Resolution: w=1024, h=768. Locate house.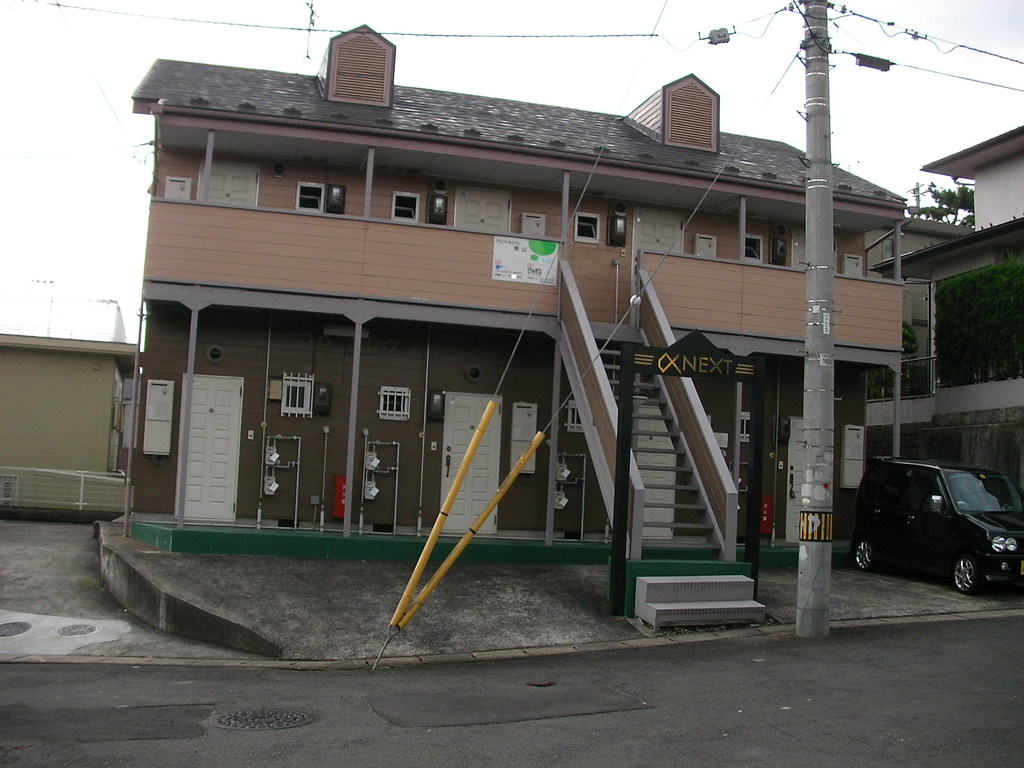
crop(125, 29, 975, 589).
